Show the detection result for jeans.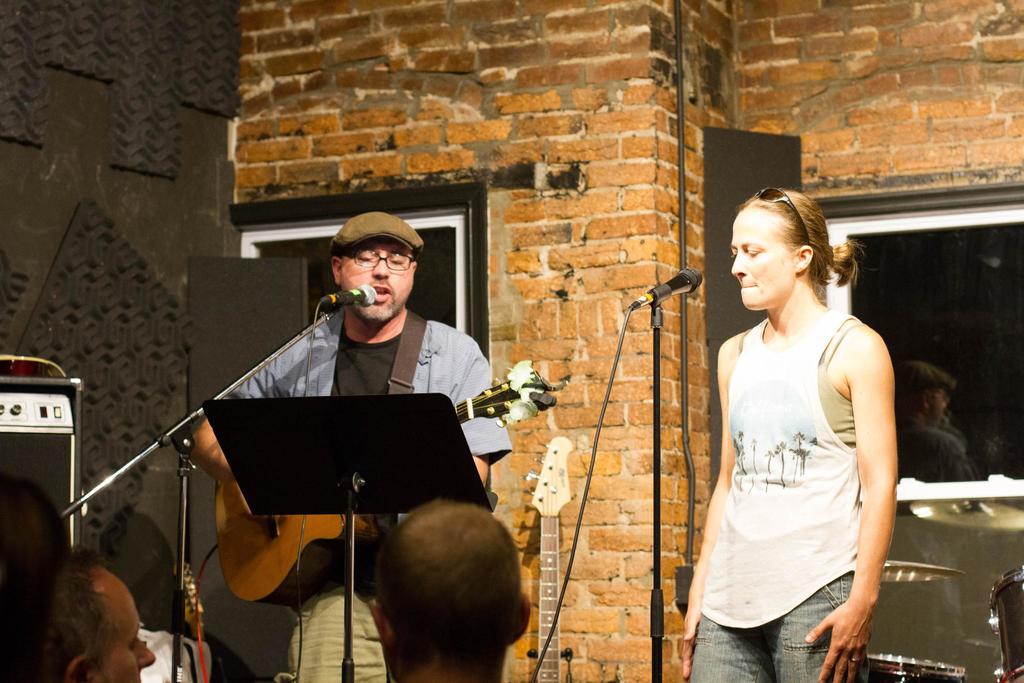
x1=291, y1=577, x2=387, y2=682.
